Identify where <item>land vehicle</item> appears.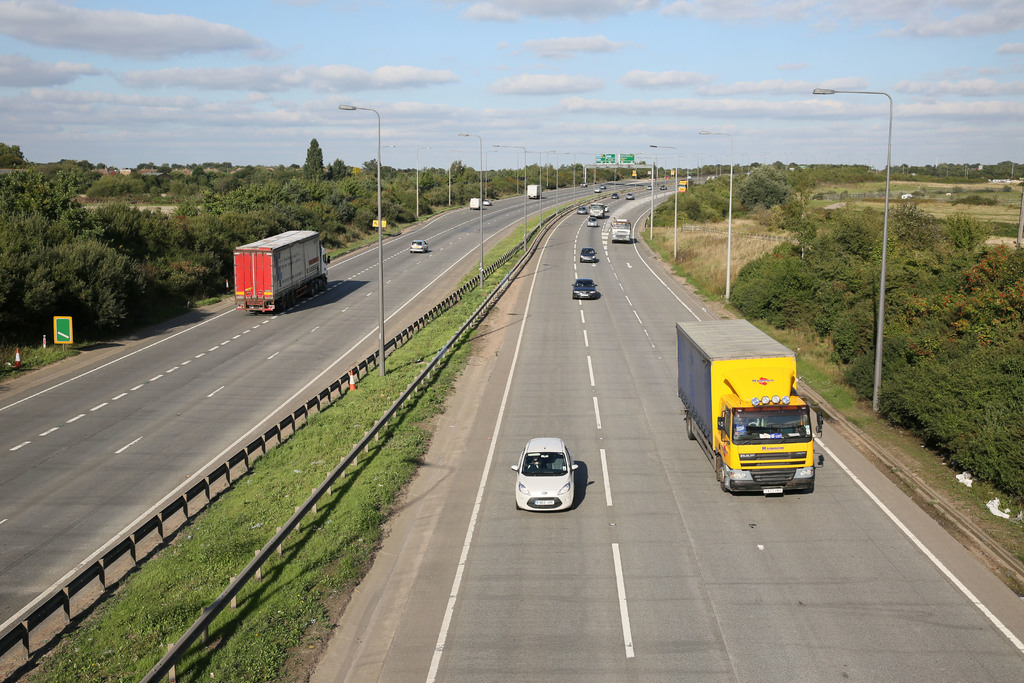
Appears at <box>675,318,820,493</box>.
